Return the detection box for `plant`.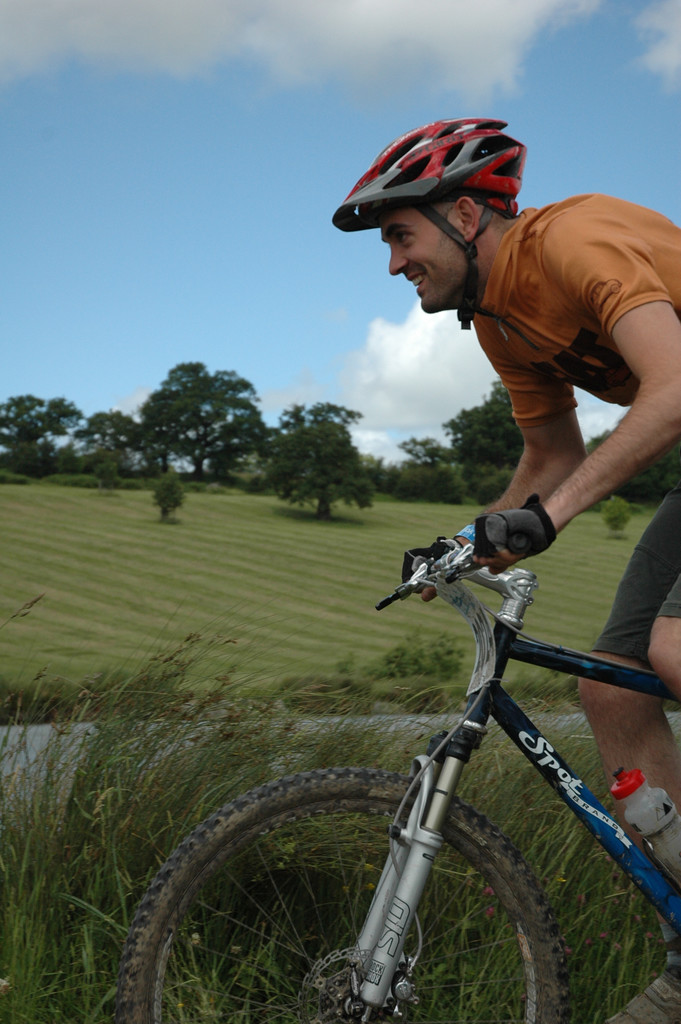
[left=120, top=476, right=225, bottom=491].
